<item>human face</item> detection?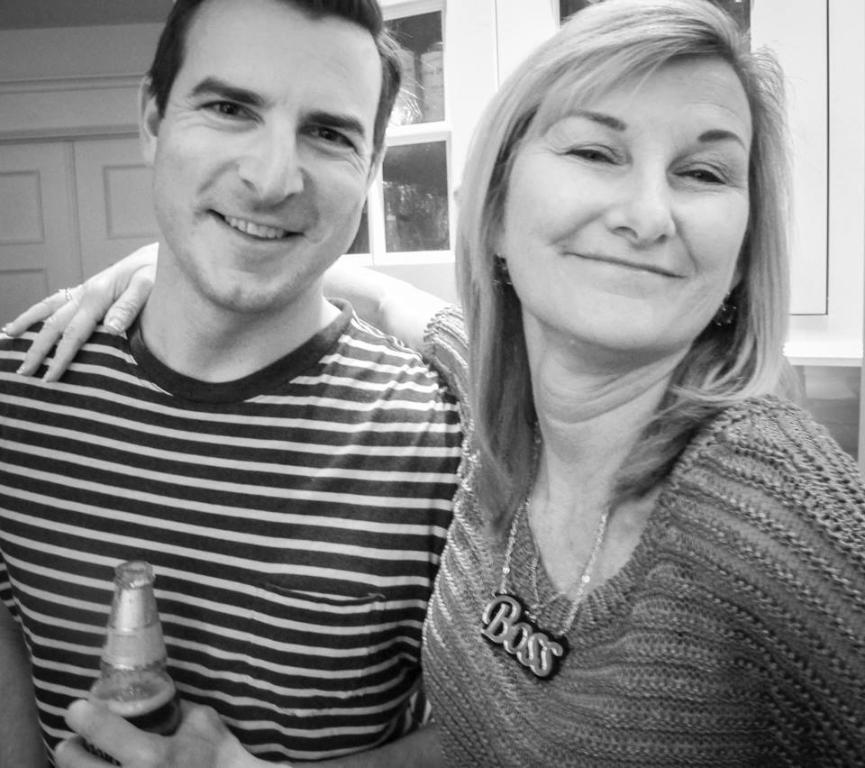
(left=150, top=0, right=384, bottom=308)
